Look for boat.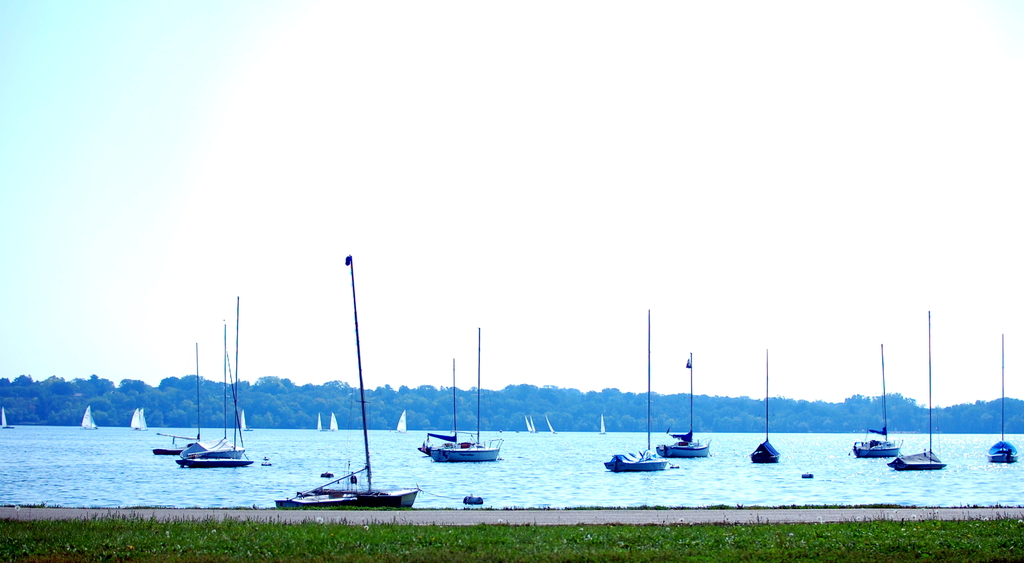
Found: l=544, t=413, r=561, b=441.
